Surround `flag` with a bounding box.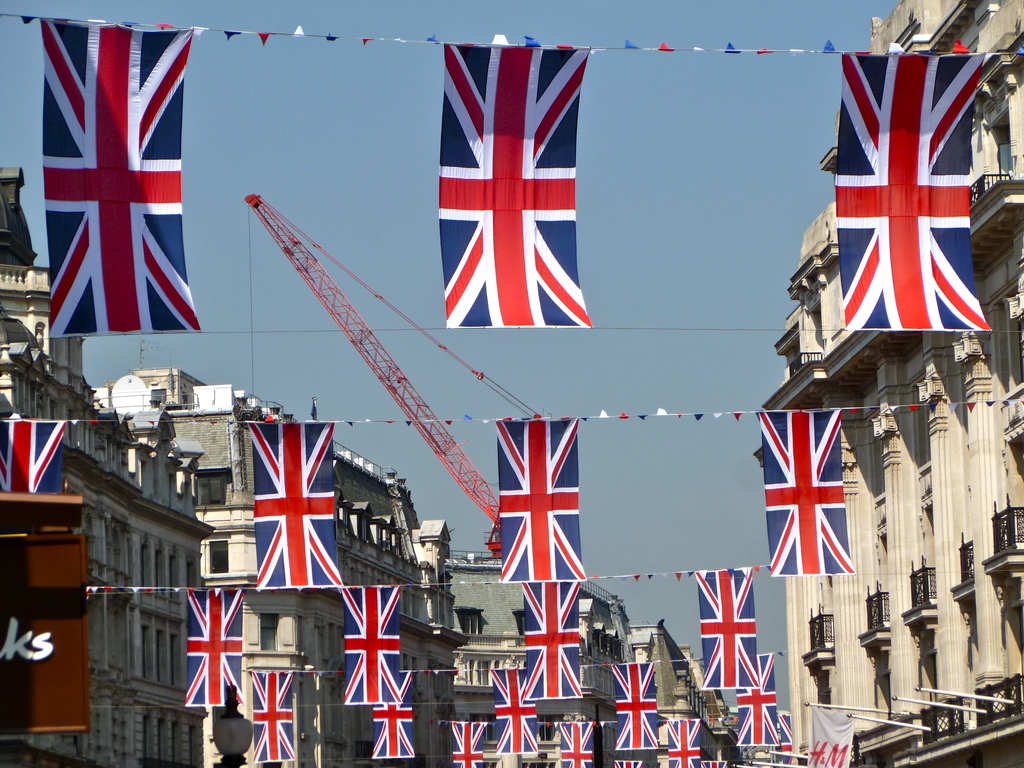
rect(488, 420, 580, 580).
